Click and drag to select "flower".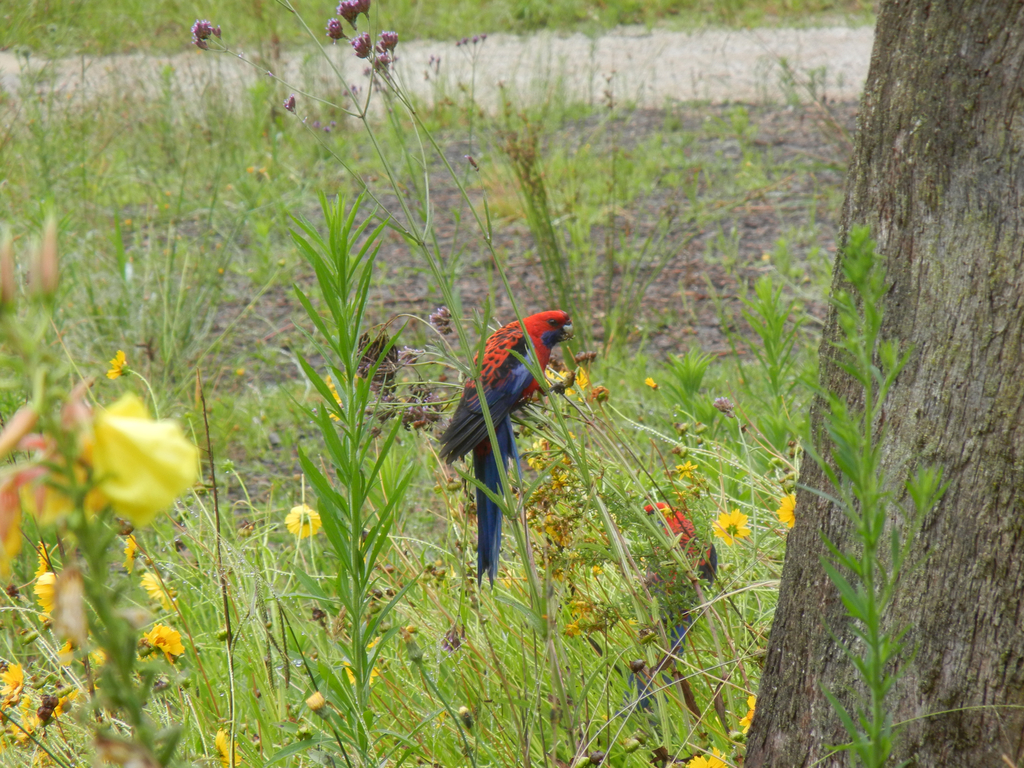
Selection: crop(37, 573, 60, 626).
